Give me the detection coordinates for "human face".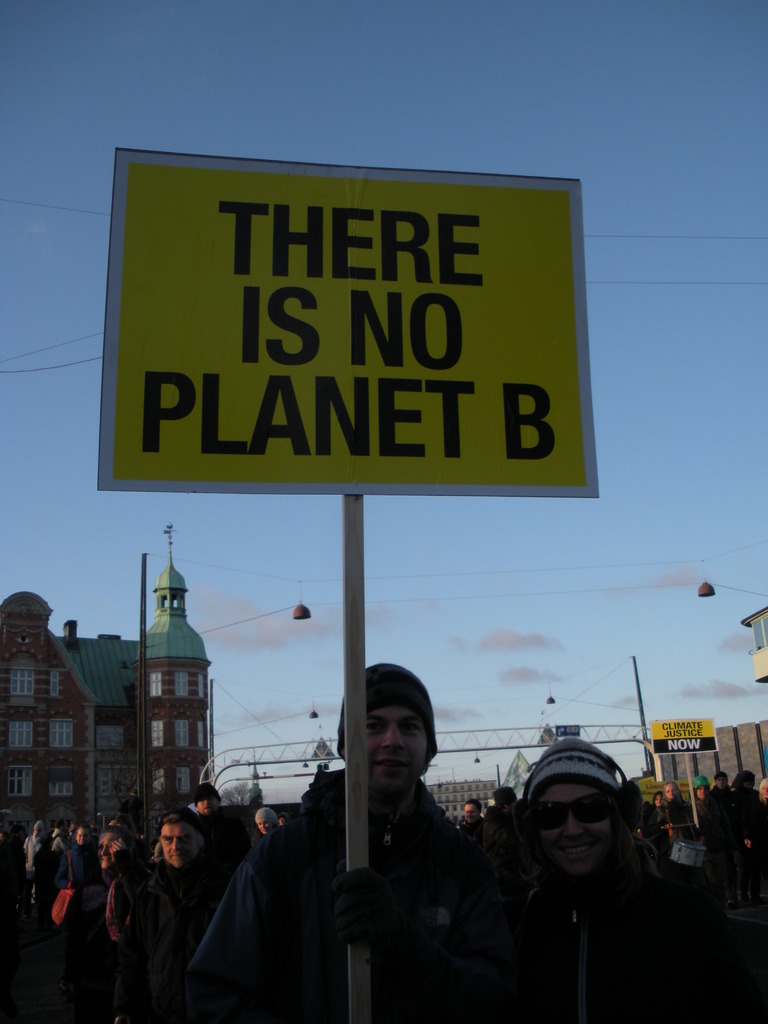
locate(158, 819, 200, 867).
